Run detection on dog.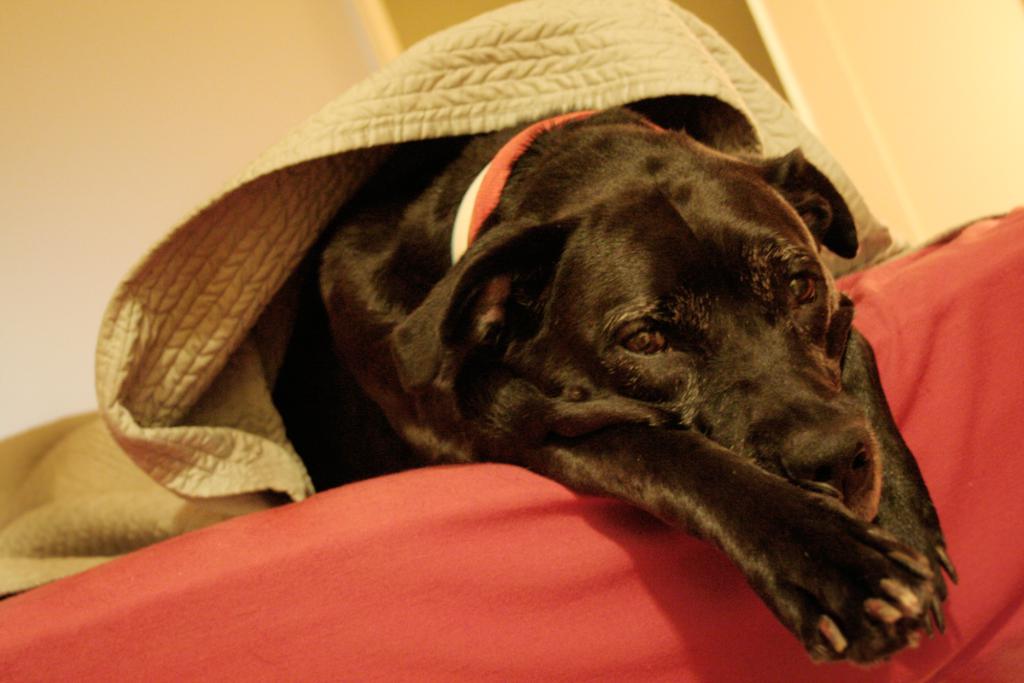
Result: 282 96 960 669.
